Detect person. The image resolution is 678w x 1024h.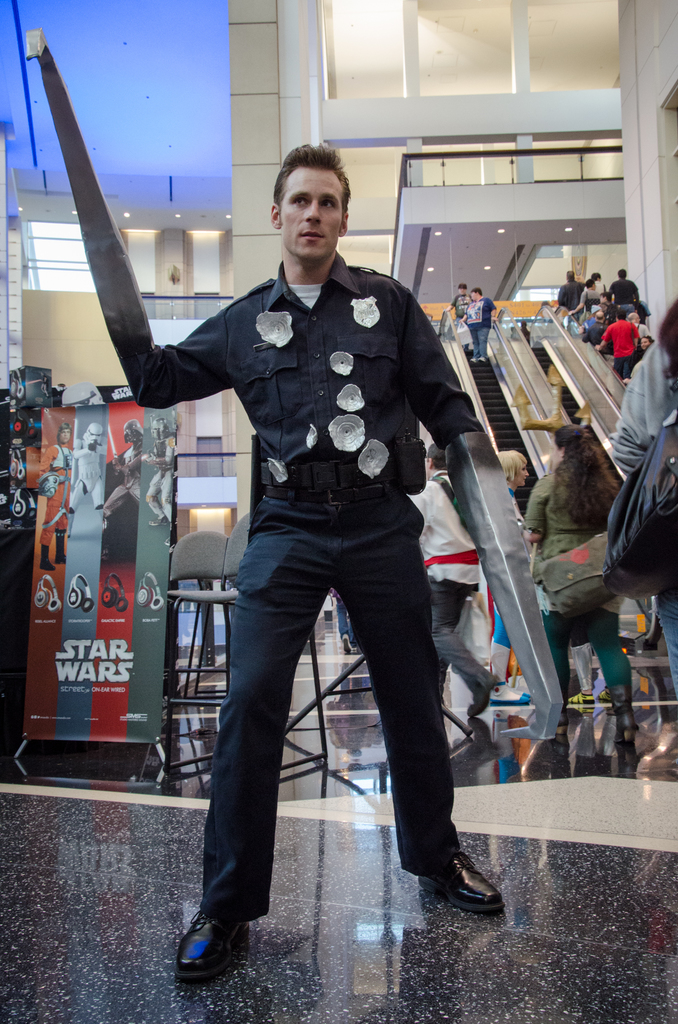
left=40, top=424, right=74, bottom=570.
